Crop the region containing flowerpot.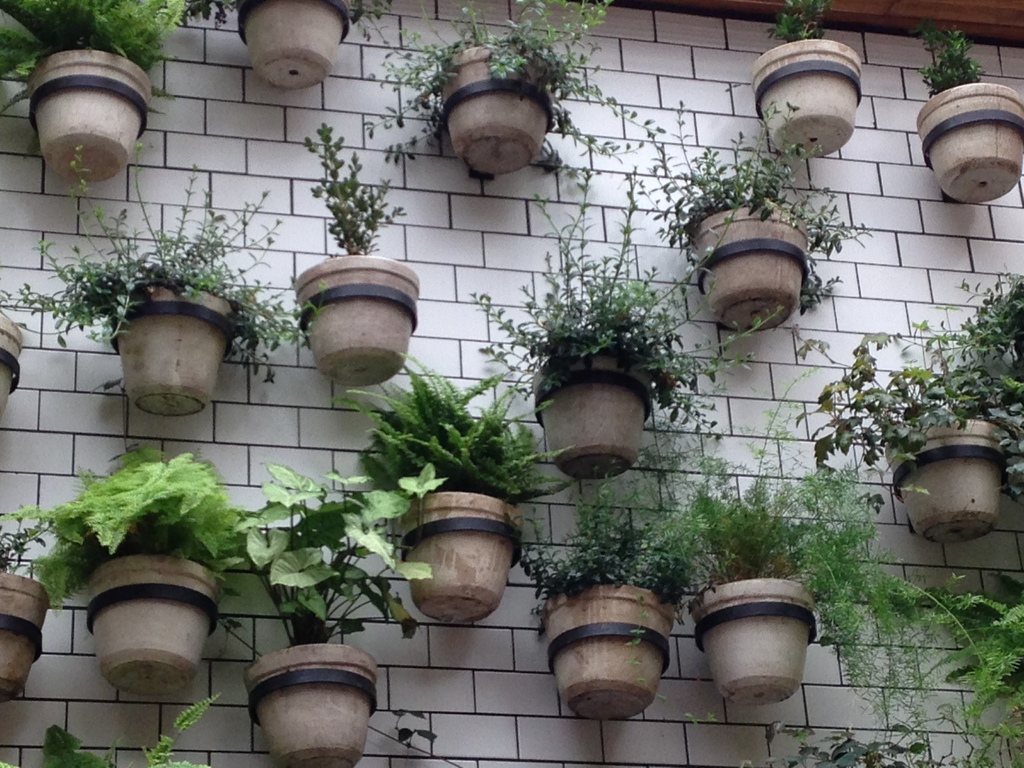
Crop region: select_region(84, 552, 223, 700).
